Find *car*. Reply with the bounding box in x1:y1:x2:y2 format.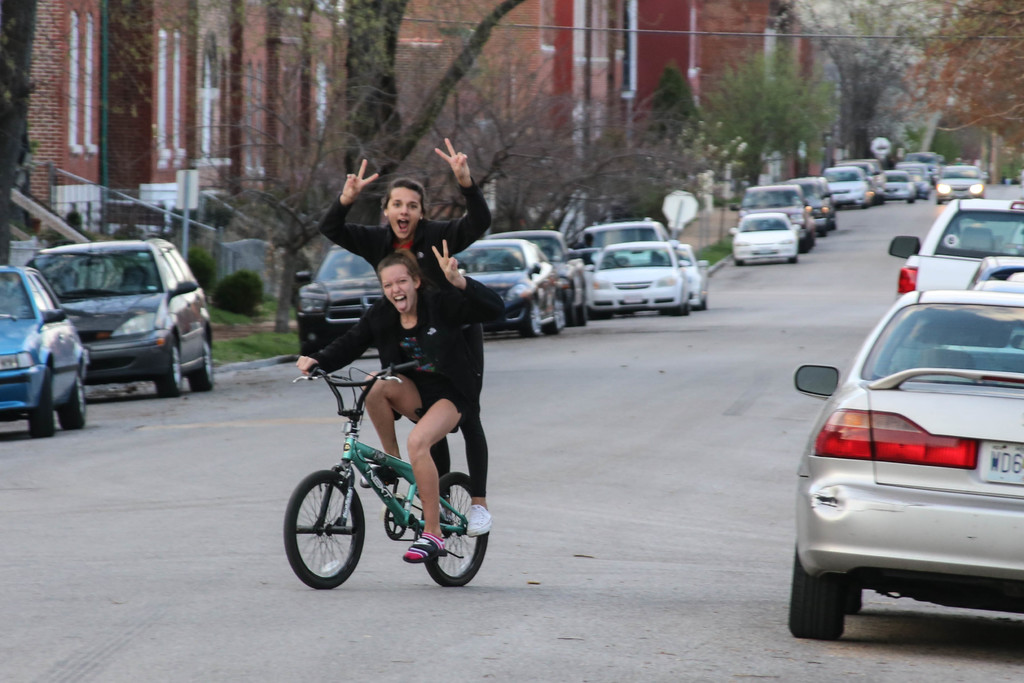
936:162:989:199.
